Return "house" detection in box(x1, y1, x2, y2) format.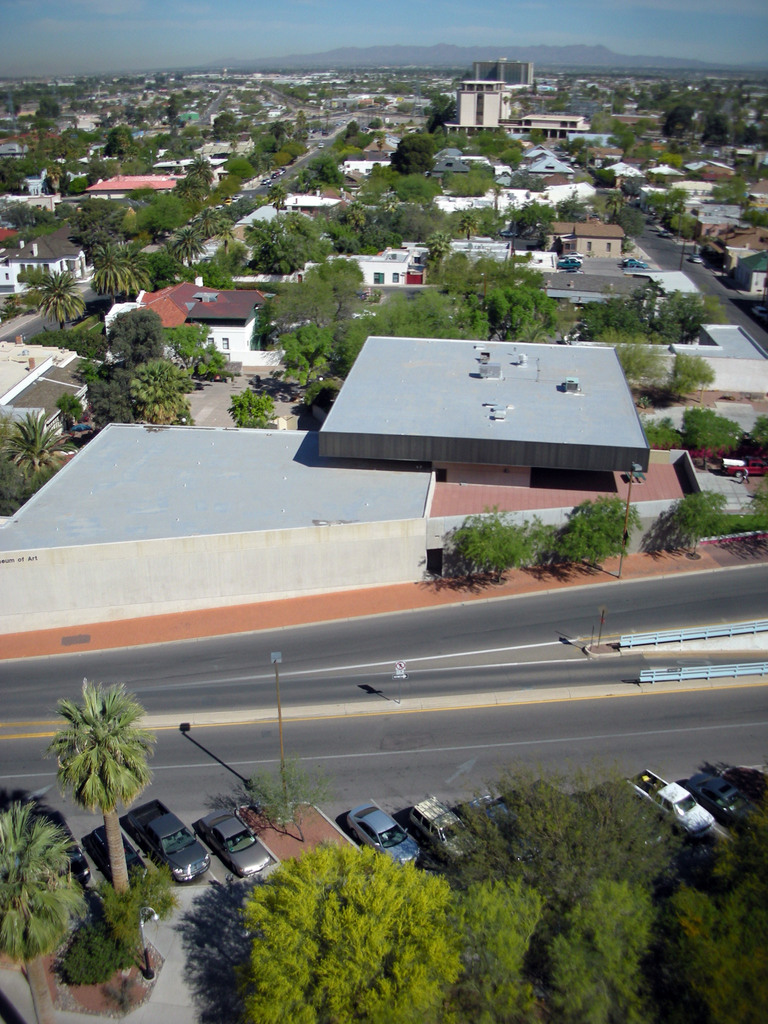
box(600, 154, 654, 188).
